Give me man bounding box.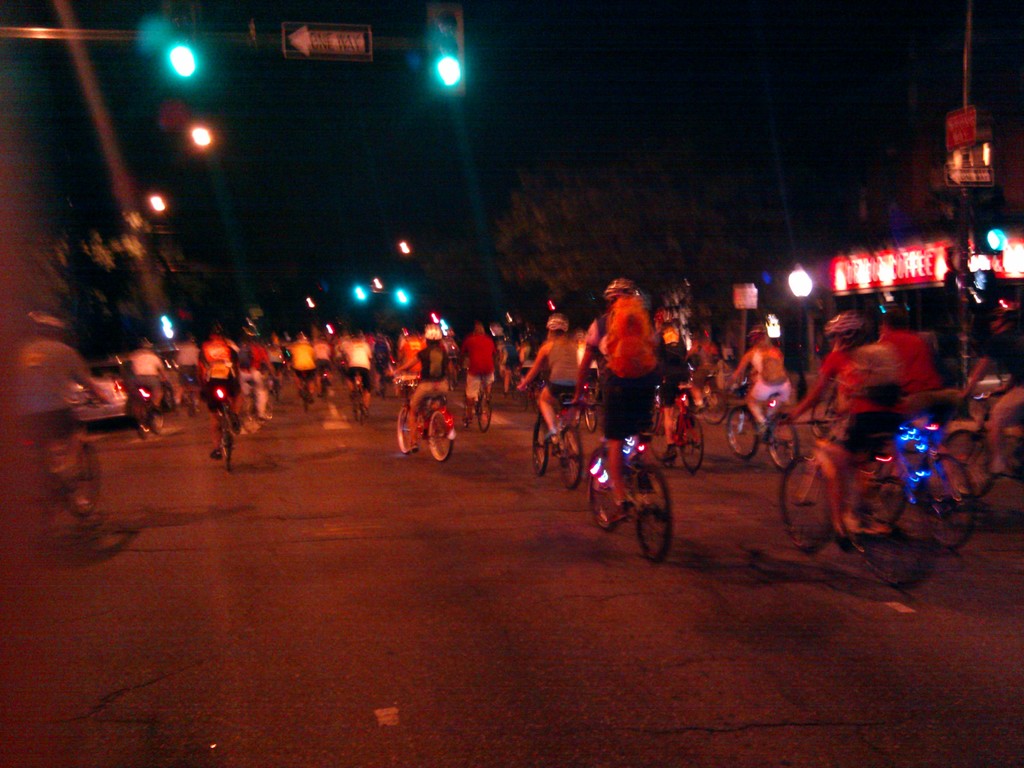
{"x1": 872, "y1": 312, "x2": 943, "y2": 420}.
